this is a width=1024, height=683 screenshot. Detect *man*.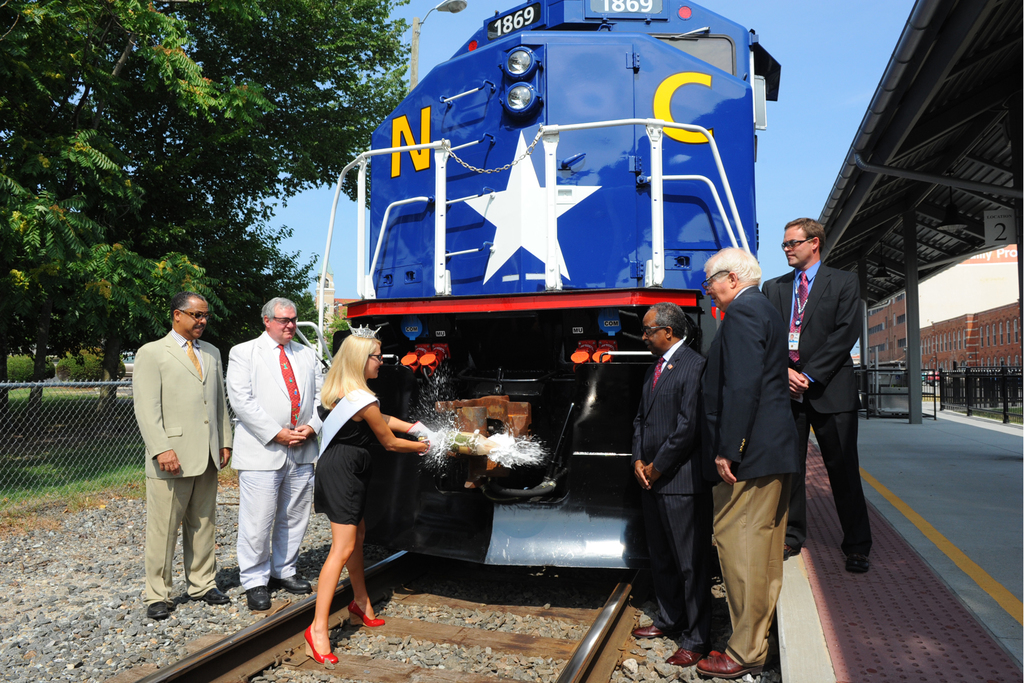
x1=219, y1=297, x2=325, y2=608.
